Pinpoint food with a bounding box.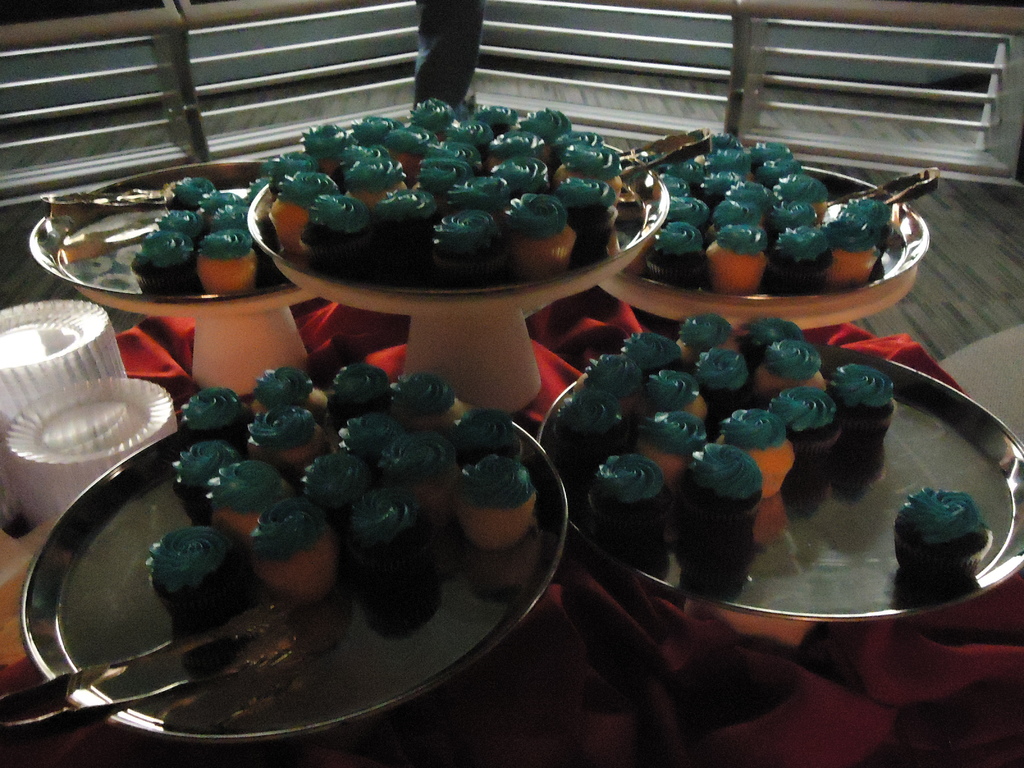
rect(329, 370, 382, 424).
